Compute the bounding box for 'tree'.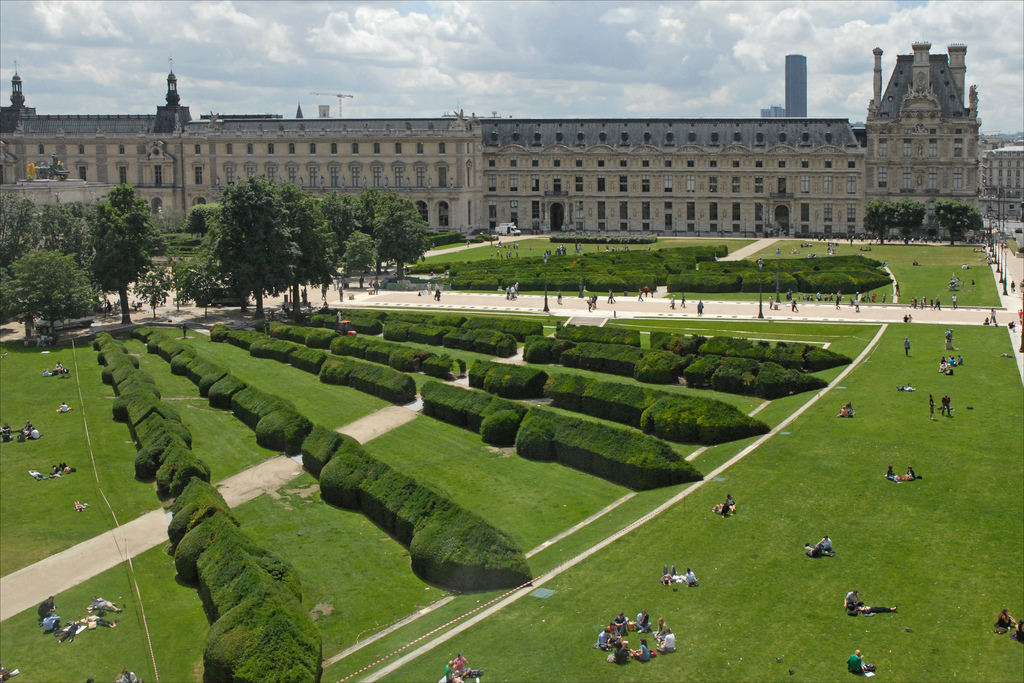
(929,199,984,243).
